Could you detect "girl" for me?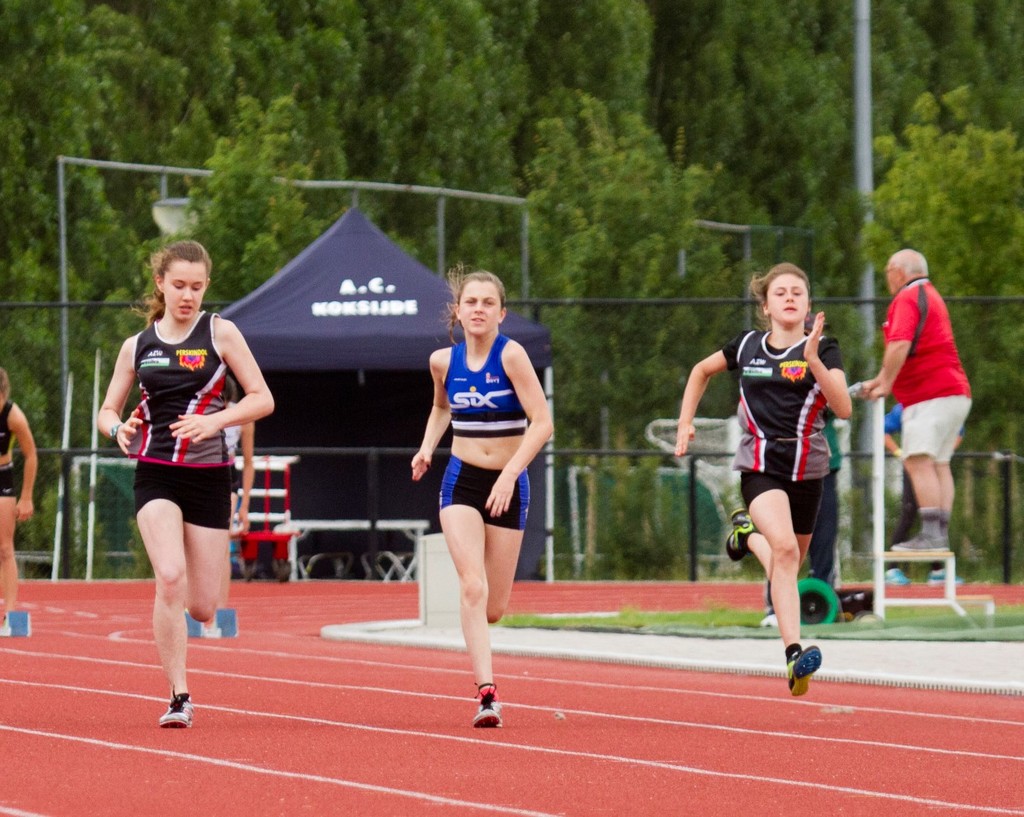
Detection result: [x1=671, y1=264, x2=852, y2=700].
